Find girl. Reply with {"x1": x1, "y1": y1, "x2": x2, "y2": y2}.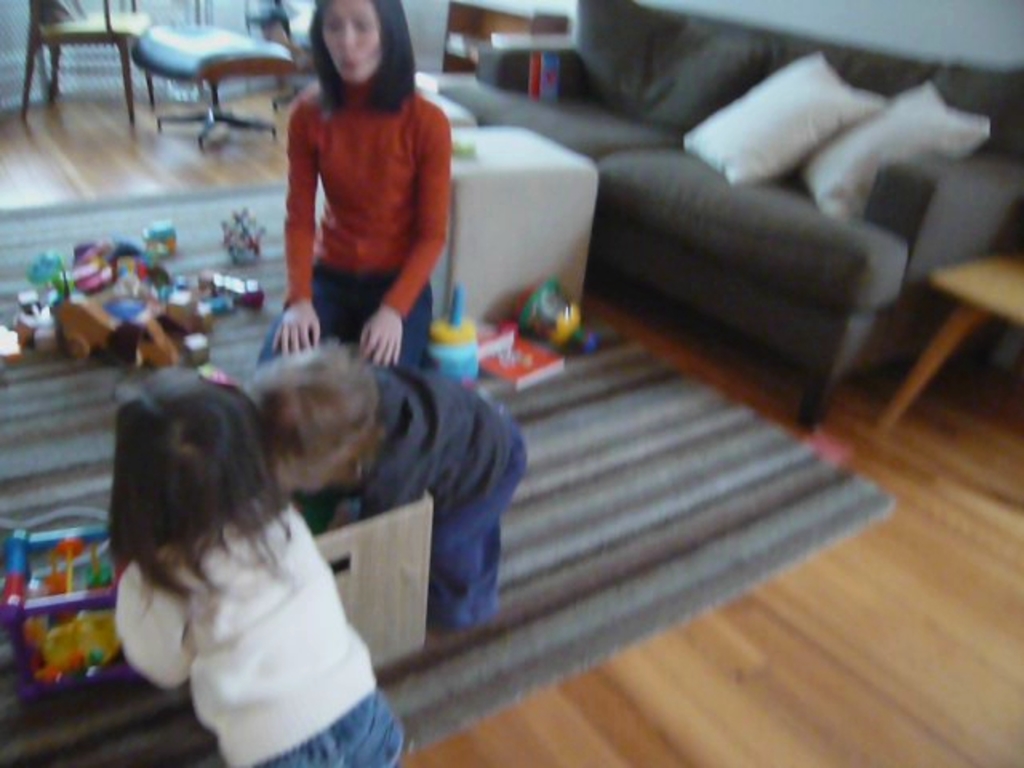
{"x1": 109, "y1": 363, "x2": 408, "y2": 766}.
